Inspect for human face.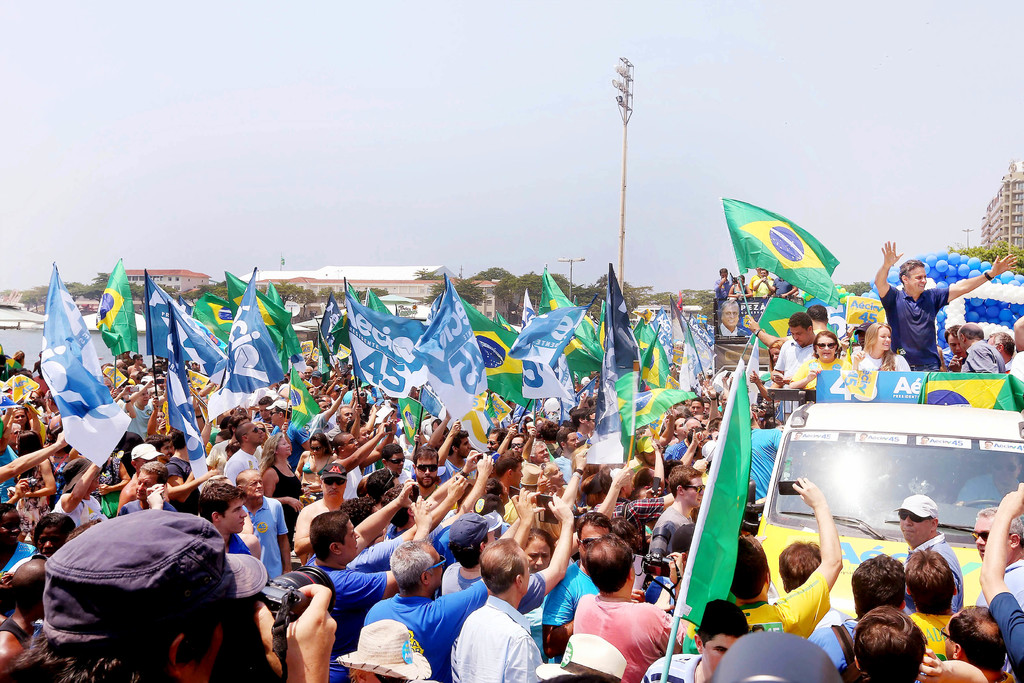
Inspection: rect(527, 536, 547, 572).
